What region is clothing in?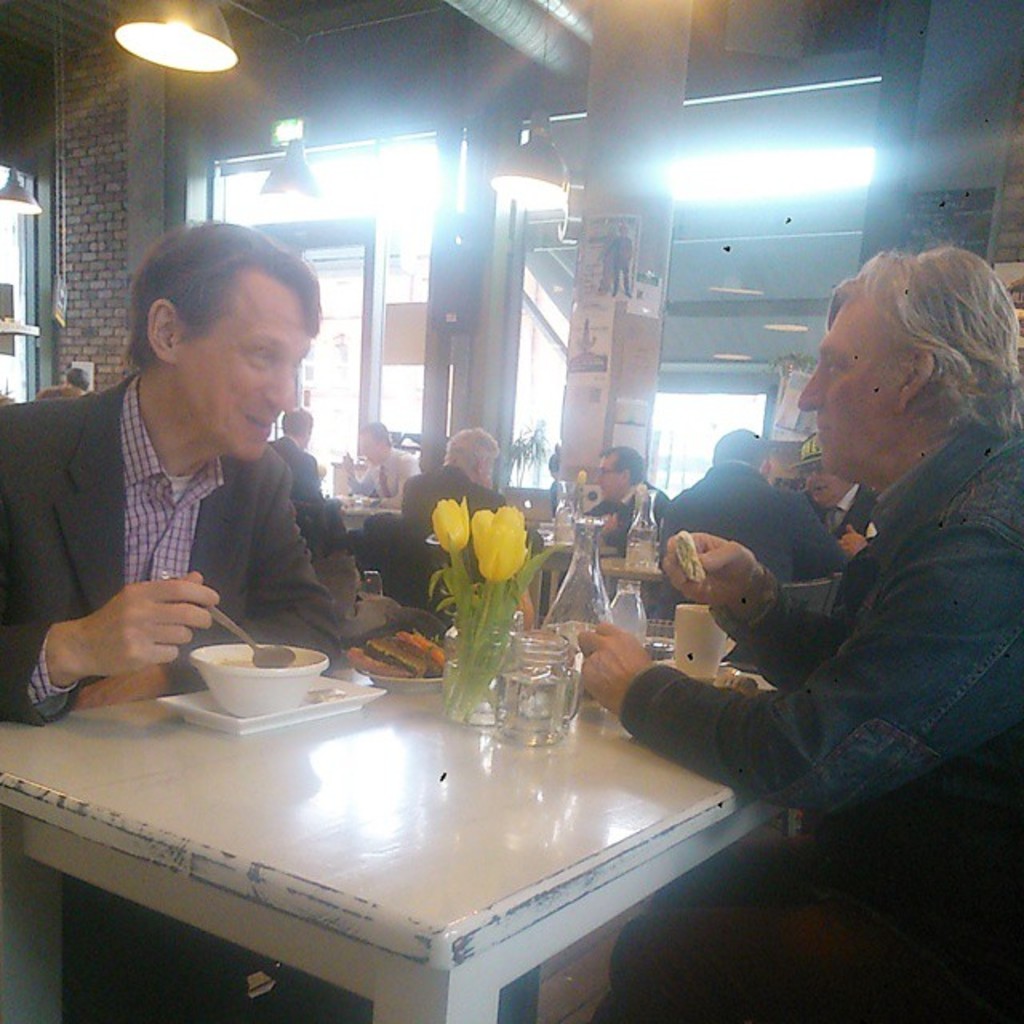
(left=264, top=430, right=320, bottom=536).
